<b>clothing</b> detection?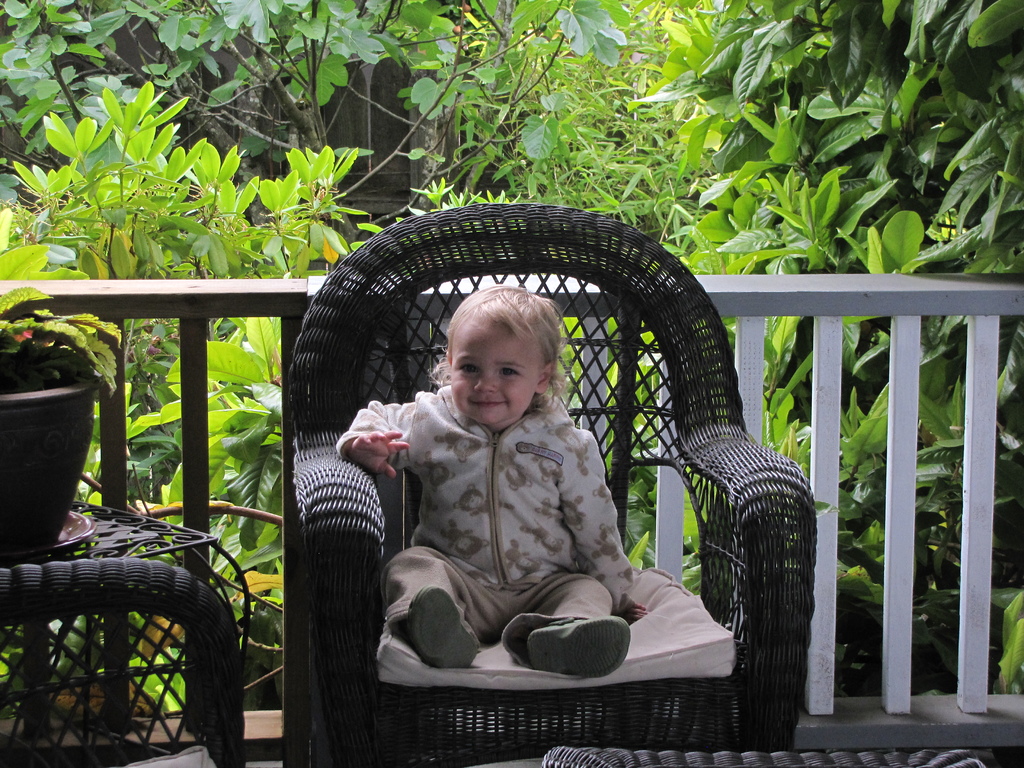
[335, 383, 636, 641]
